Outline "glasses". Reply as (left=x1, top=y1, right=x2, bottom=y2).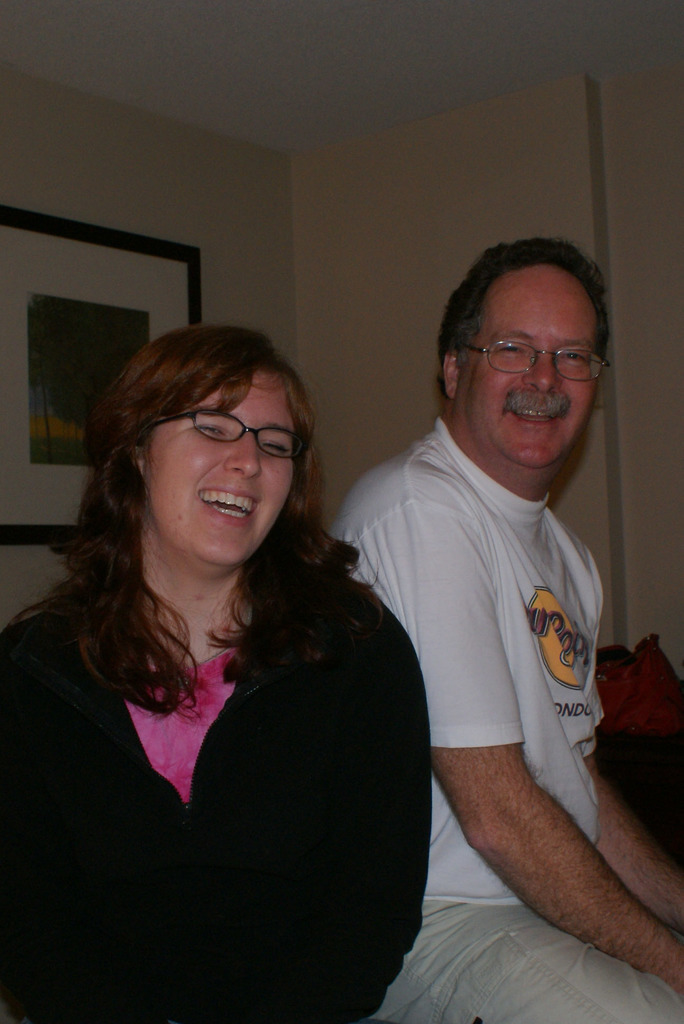
(left=128, top=396, right=310, bottom=461).
